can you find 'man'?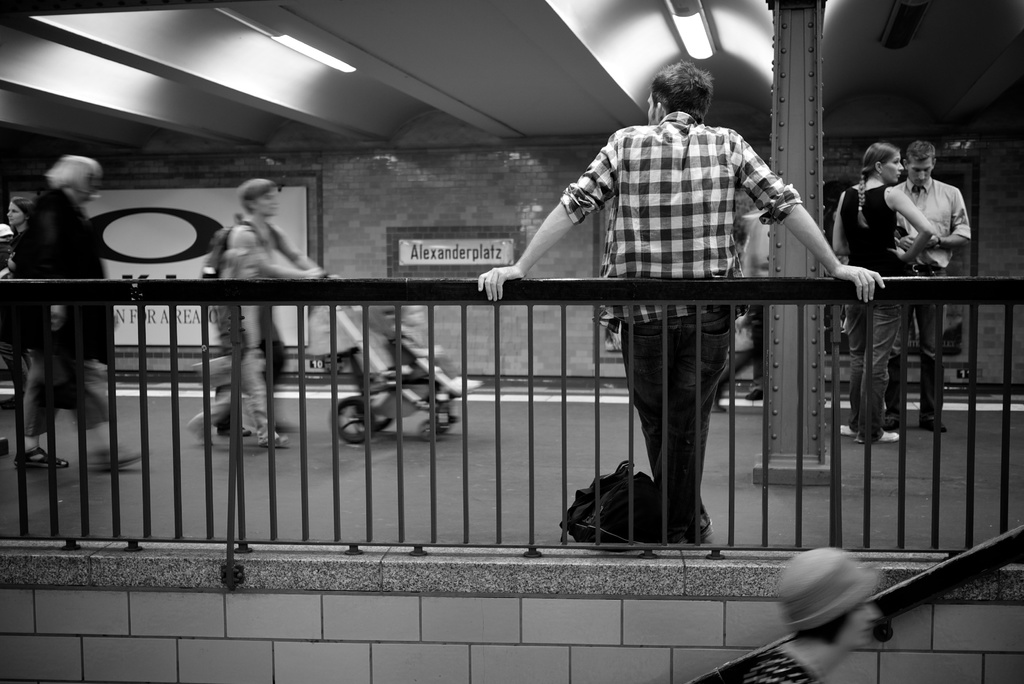
Yes, bounding box: (x1=508, y1=84, x2=858, y2=573).
